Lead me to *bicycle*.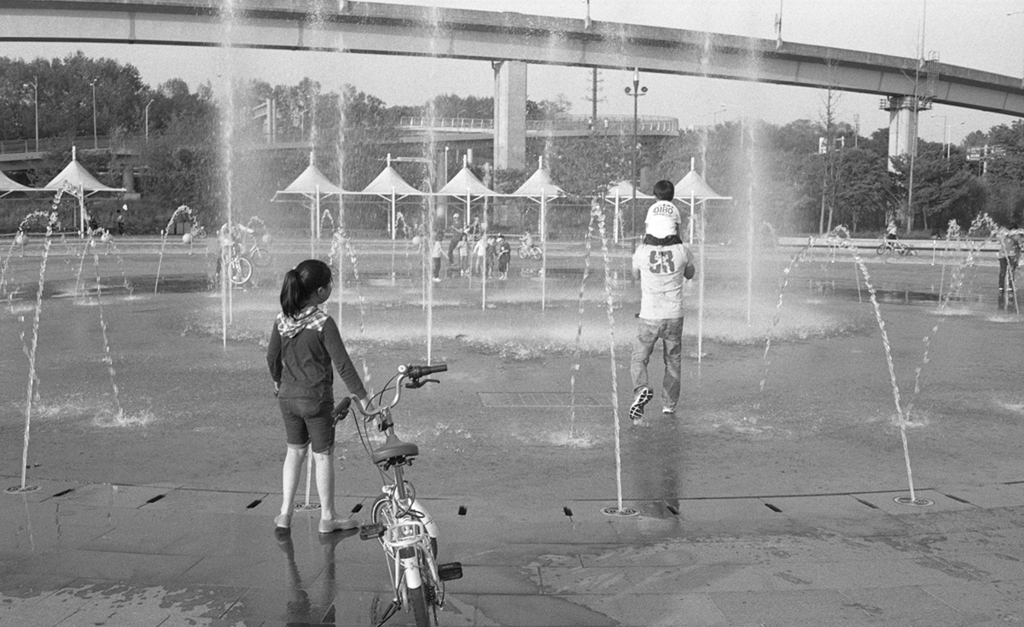
Lead to BBox(231, 234, 272, 265).
